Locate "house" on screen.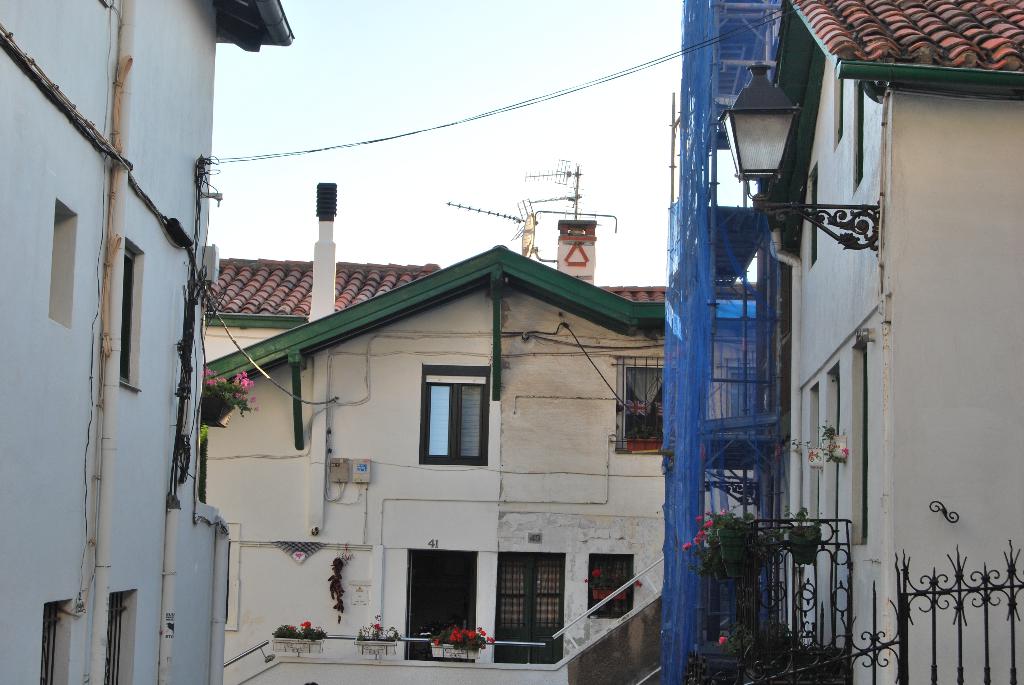
On screen at <bbox>765, 0, 1023, 684</bbox>.
